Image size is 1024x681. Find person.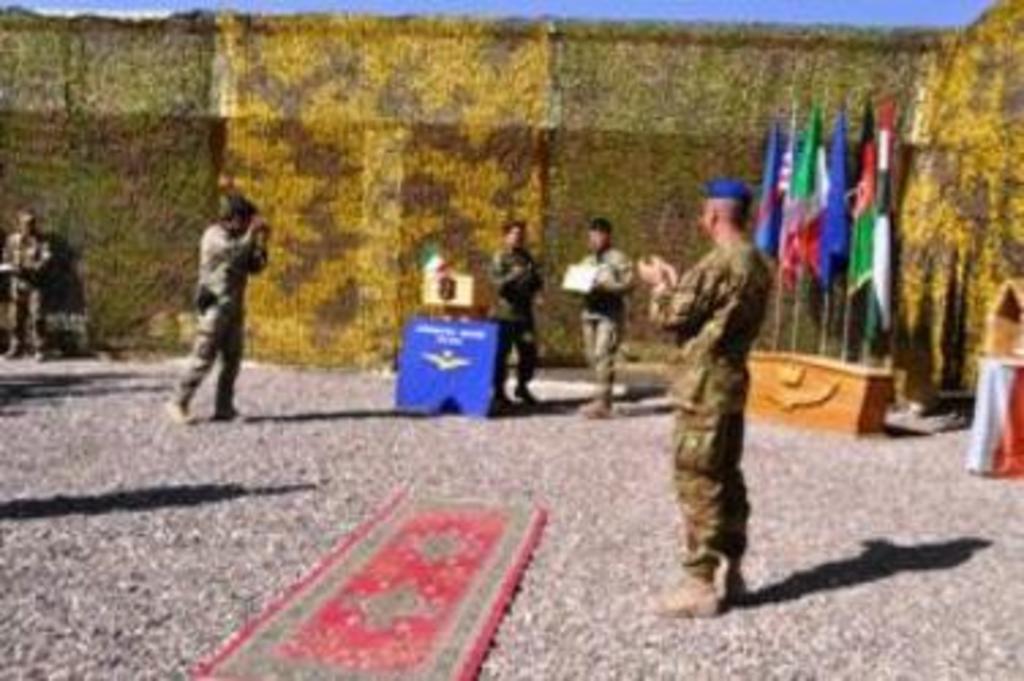
<bbox>487, 218, 539, 409</bbox>.
